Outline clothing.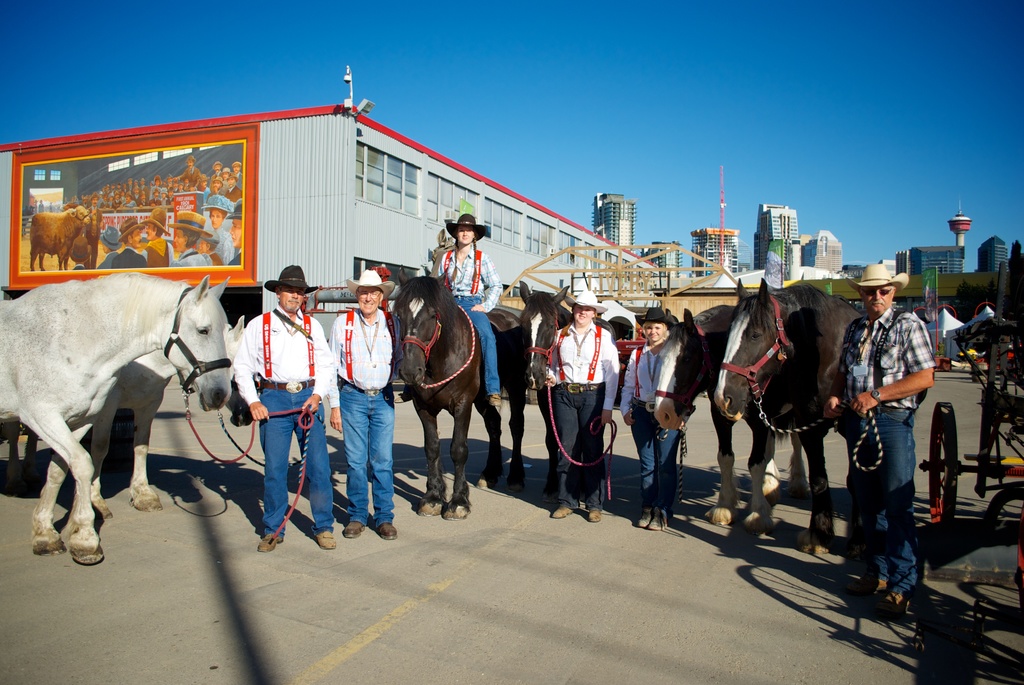
Outline: crop(617, 337, 681, 514).
